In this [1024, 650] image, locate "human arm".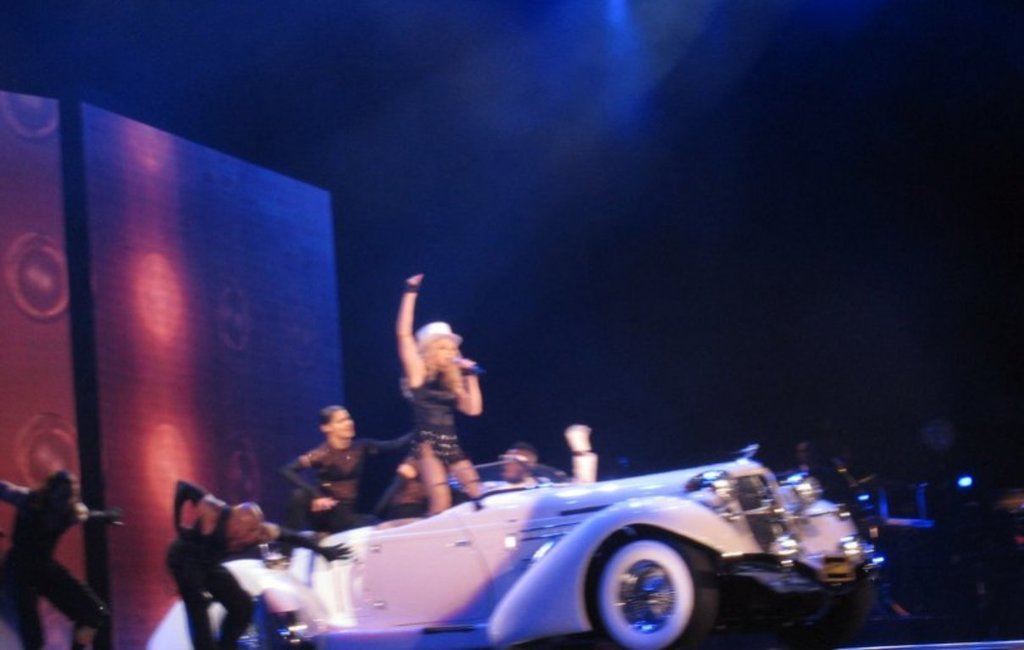
Bounding box: bbox=[174, 477, 232, 532].
